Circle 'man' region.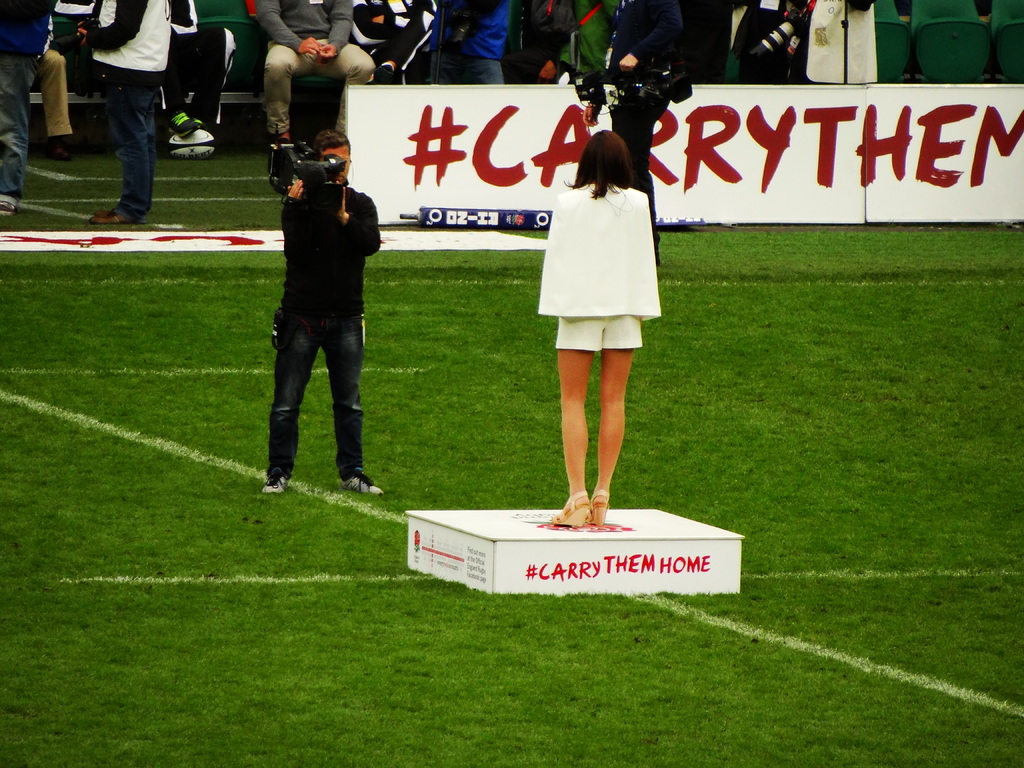
Region: (left=249, top=0, right=372, bottom=137).
